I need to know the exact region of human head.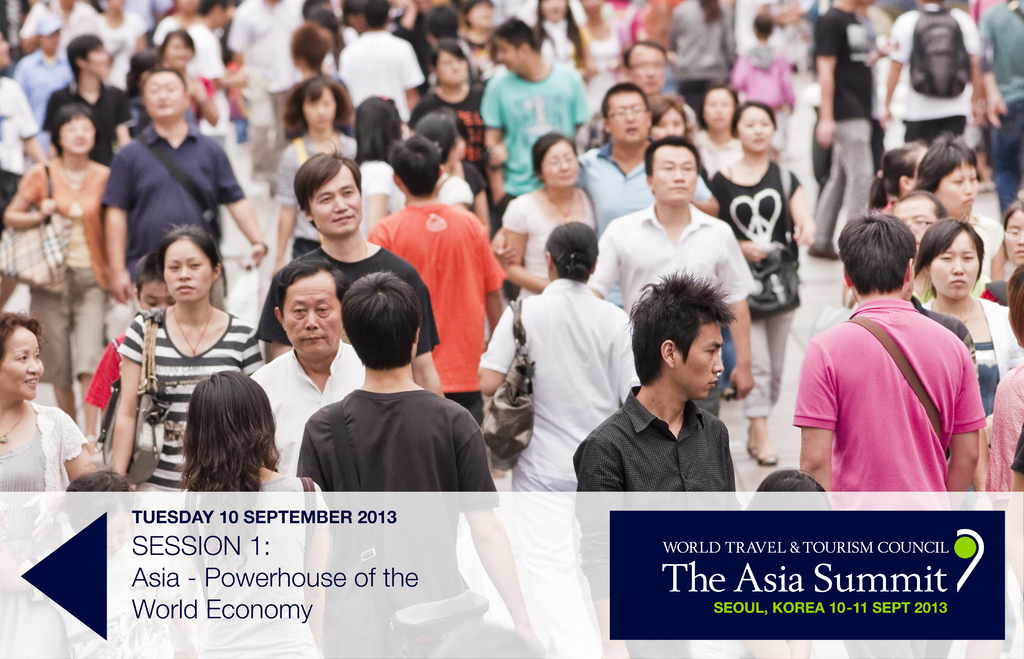
Region: x1=308 y1=4 x2=334 y2=39.
